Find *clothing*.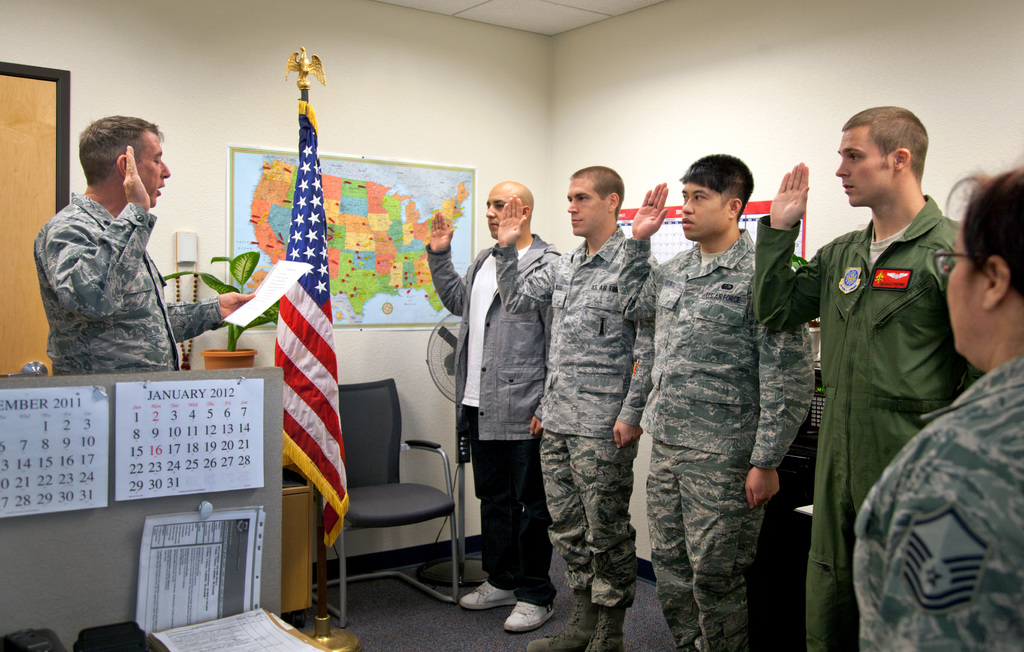
[753,192,987,651].
